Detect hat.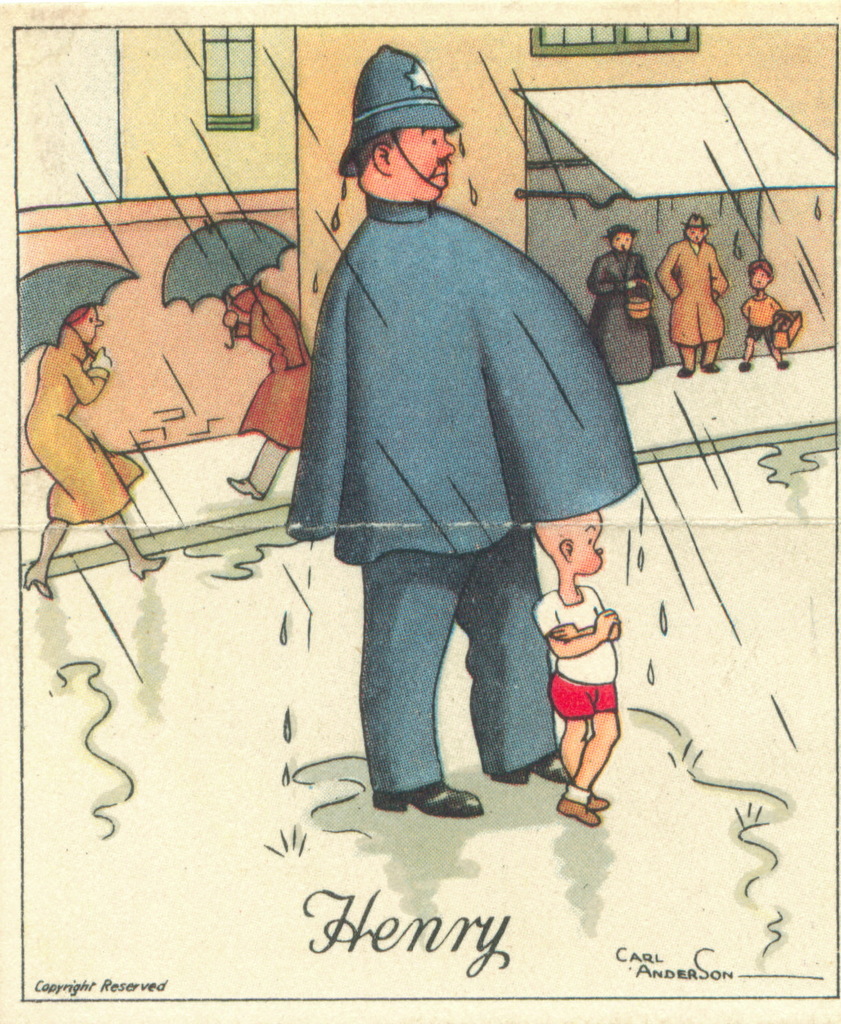
Detected at (339,37,467,188).
